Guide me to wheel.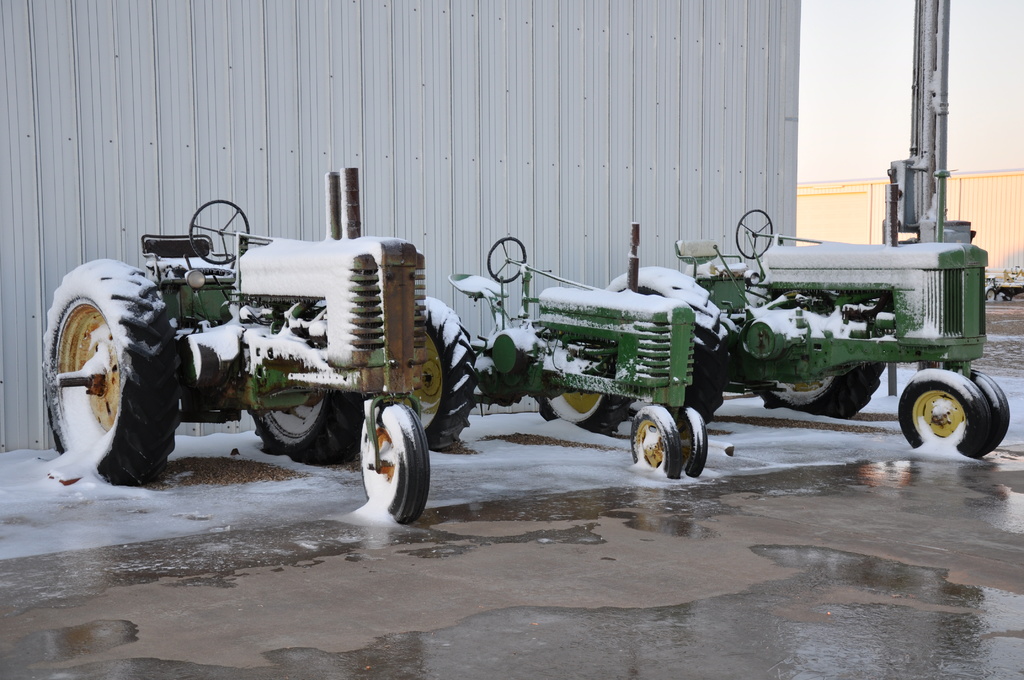
Guidance: [756,363,885,421].
